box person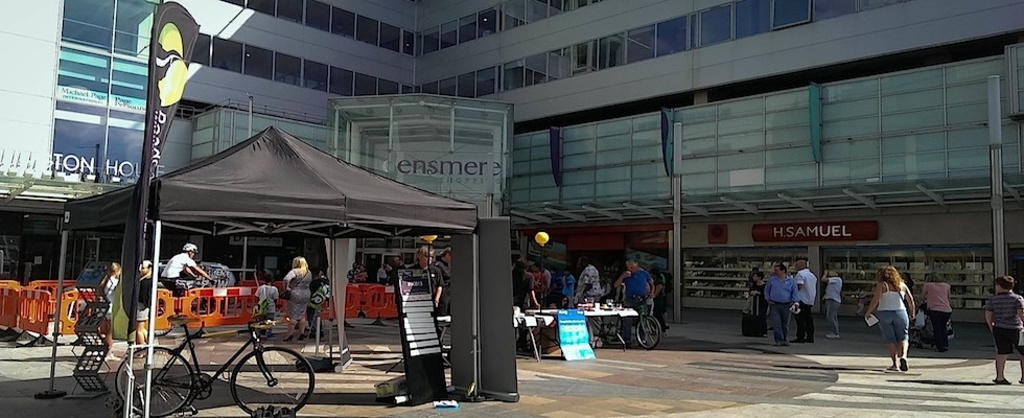
detection(414, 250, 441, 309)
